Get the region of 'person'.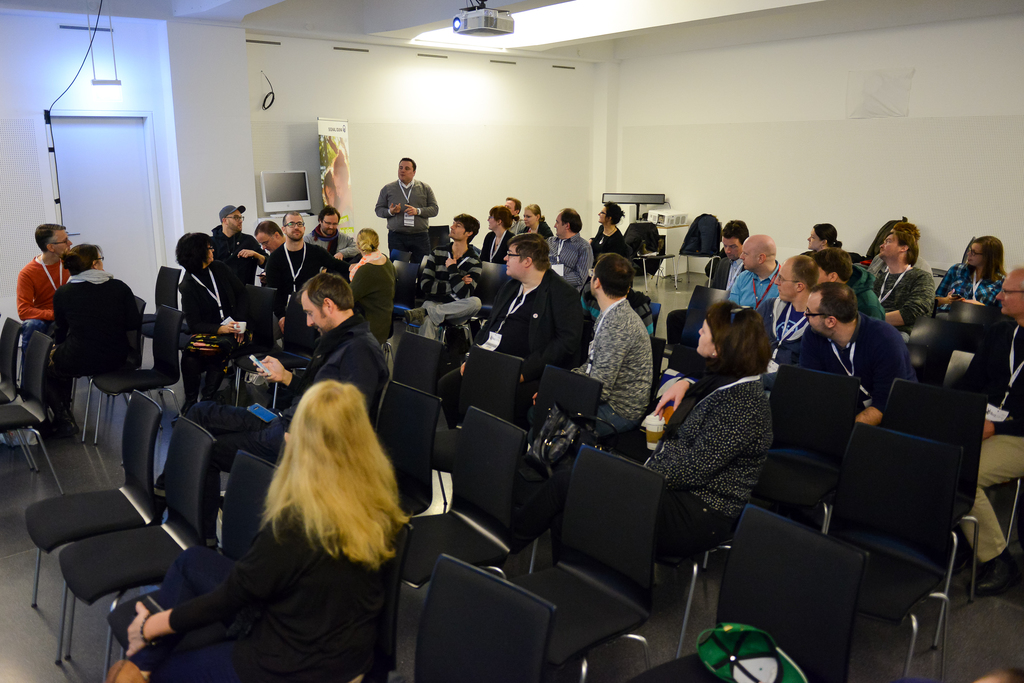
box=[253, 263, 390, 420].
